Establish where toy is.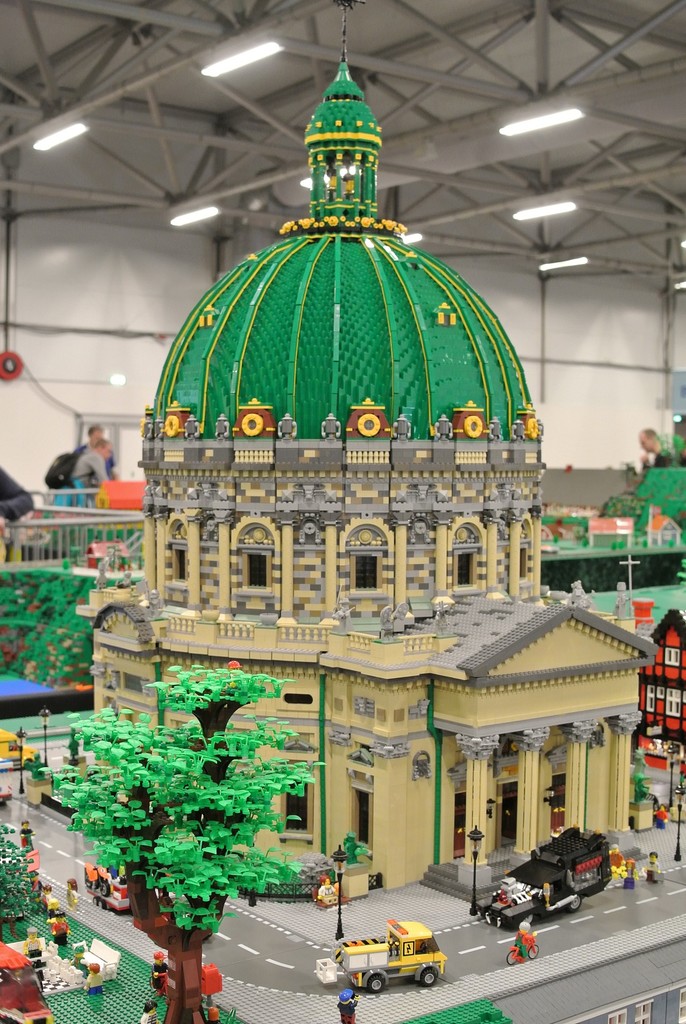
Established at (0, 0, 658, 890).
